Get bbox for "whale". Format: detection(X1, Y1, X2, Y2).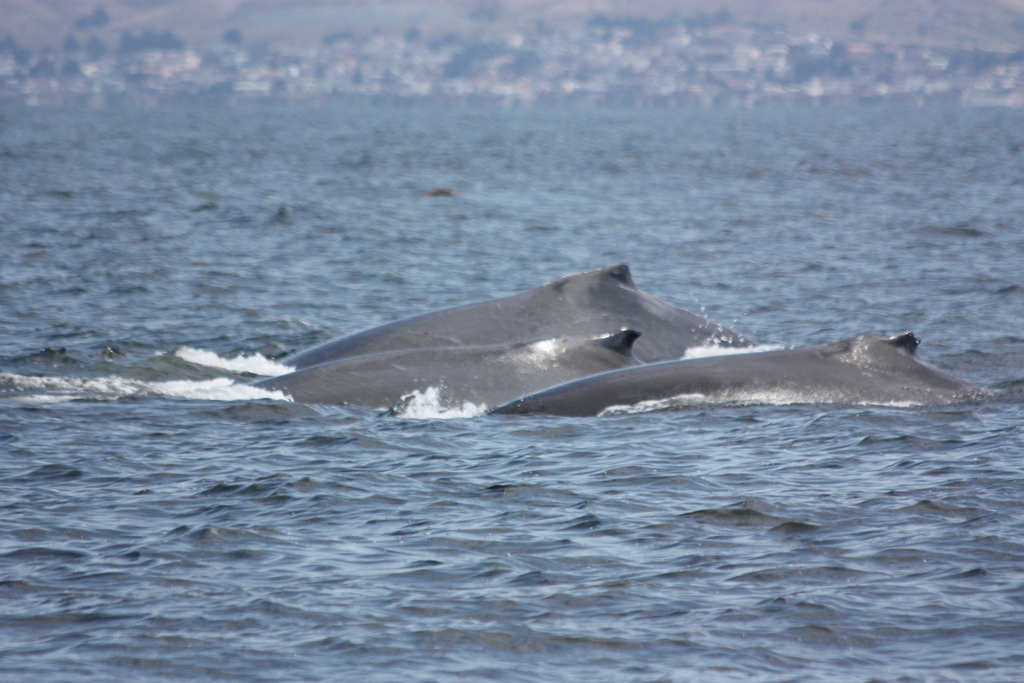
detection(252, 331, 641, 420).
